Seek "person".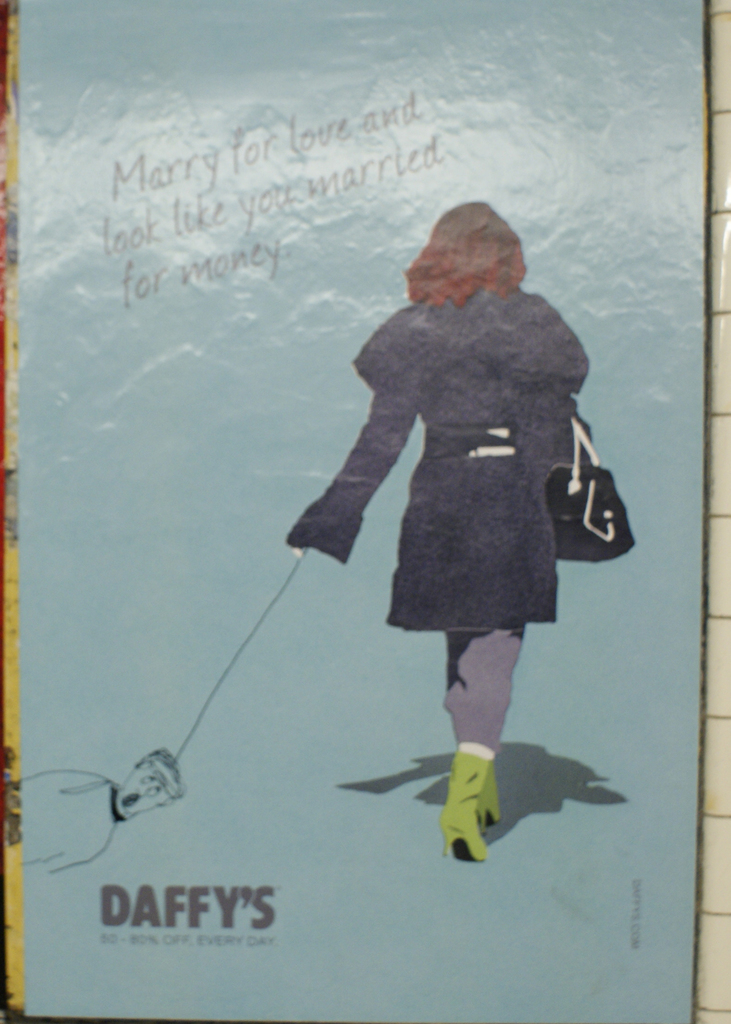
(287, 189, 625, 886).
